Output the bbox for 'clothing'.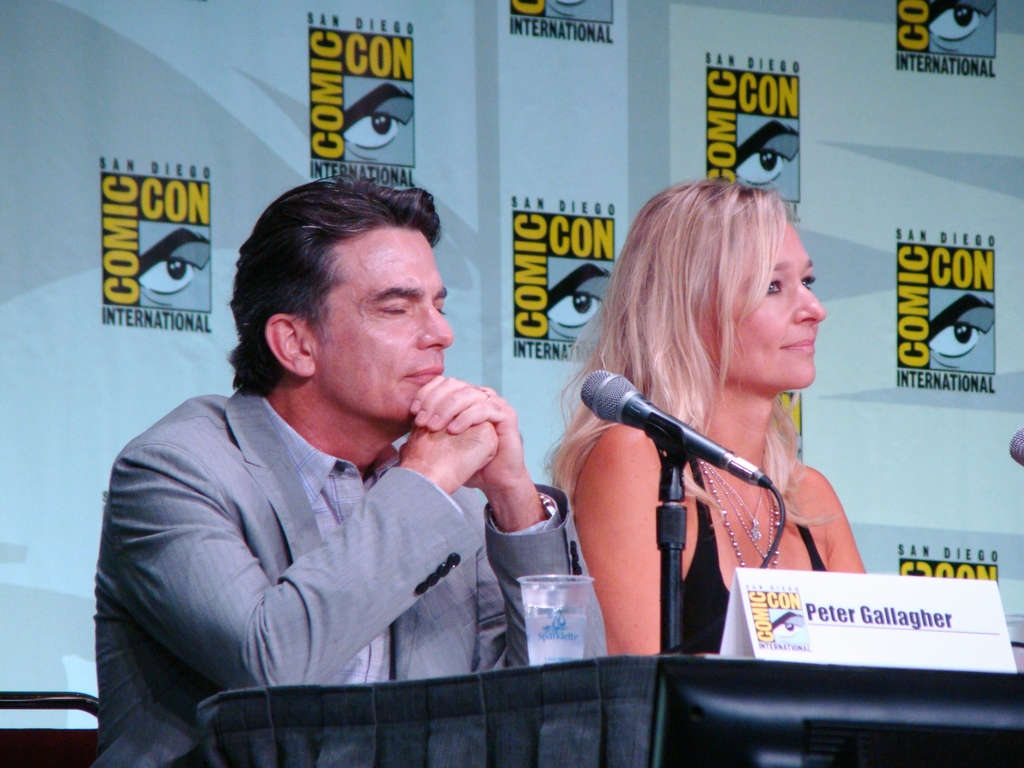
Rect(666, 447, 829, 662).
